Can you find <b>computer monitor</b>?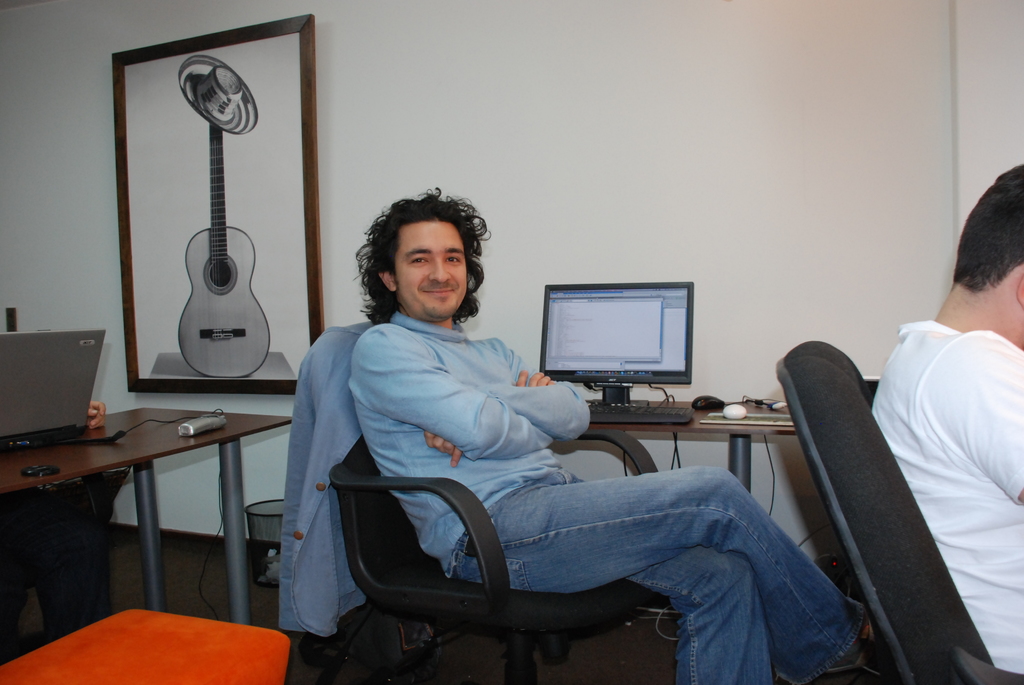
Yes, bounding box: (left=538, top=275, right=703, bottom=414).
